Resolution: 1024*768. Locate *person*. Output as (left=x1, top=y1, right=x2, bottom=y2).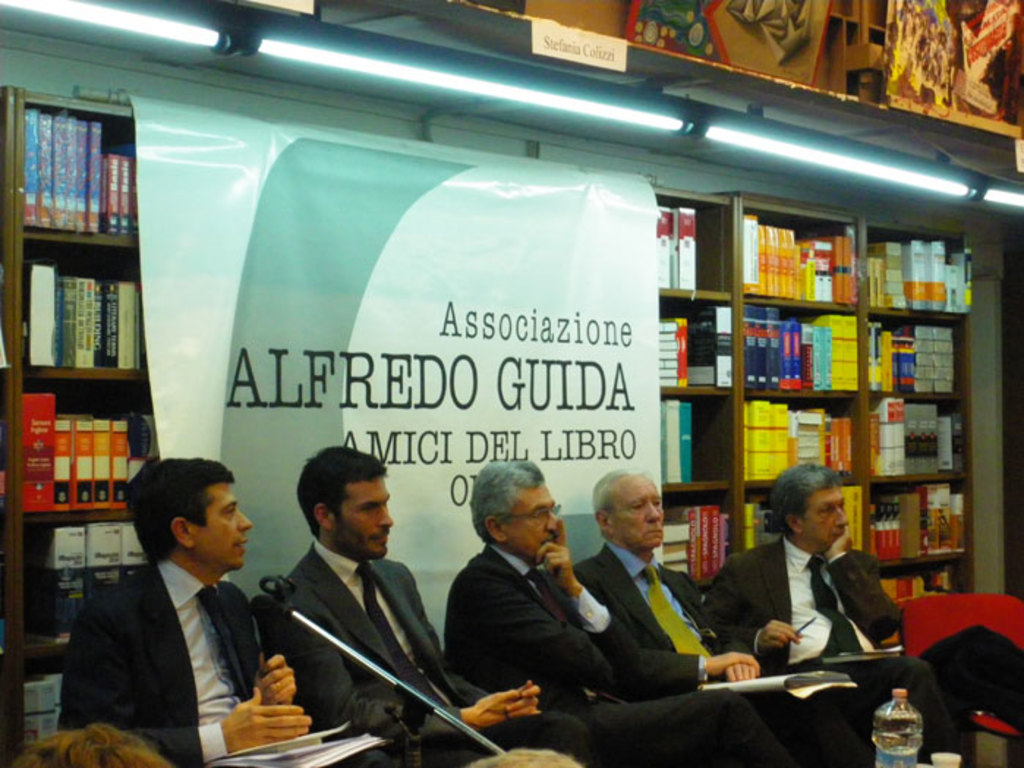
(left=573, top=468, right=860, bottom=767).
